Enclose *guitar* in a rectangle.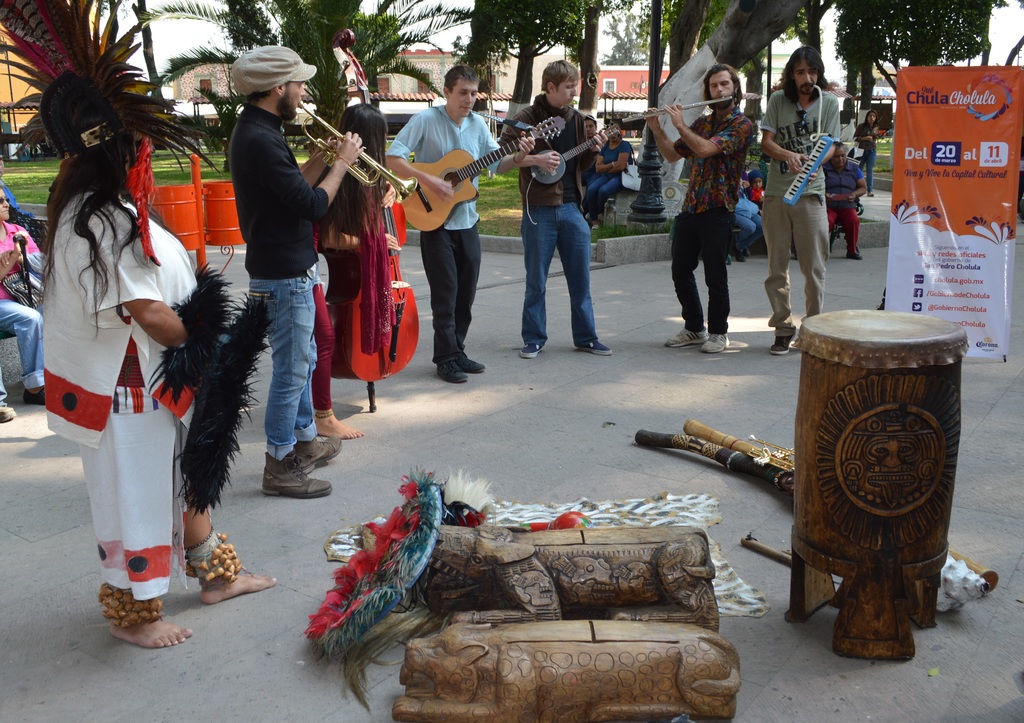
<box>527,122,625,192</box>.
